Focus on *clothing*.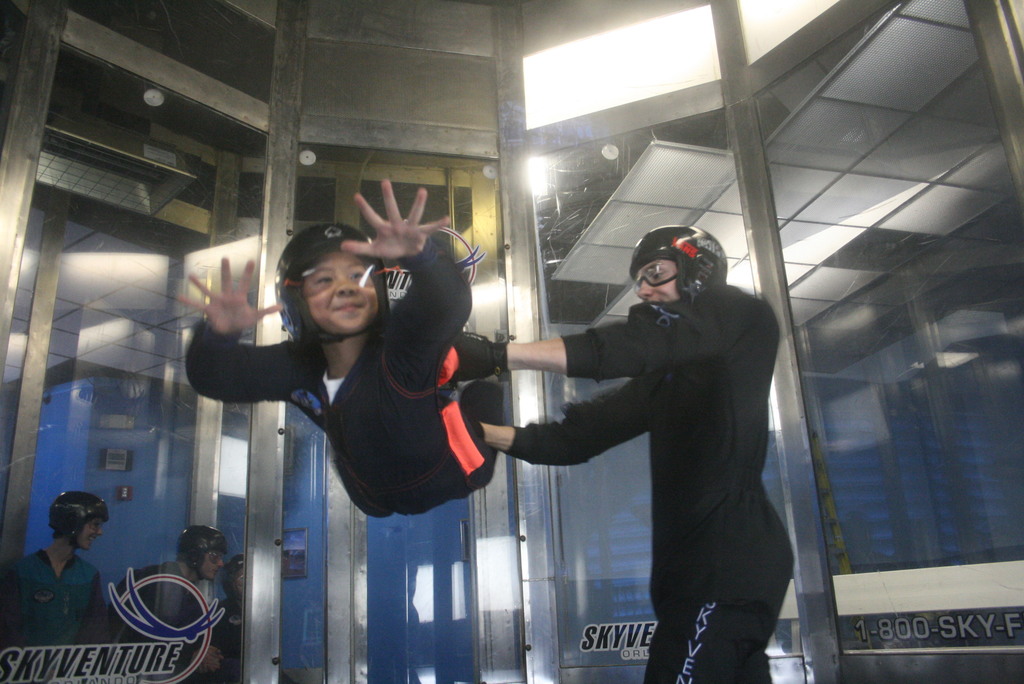
Focused at <box>183,232,508,522</box>.
